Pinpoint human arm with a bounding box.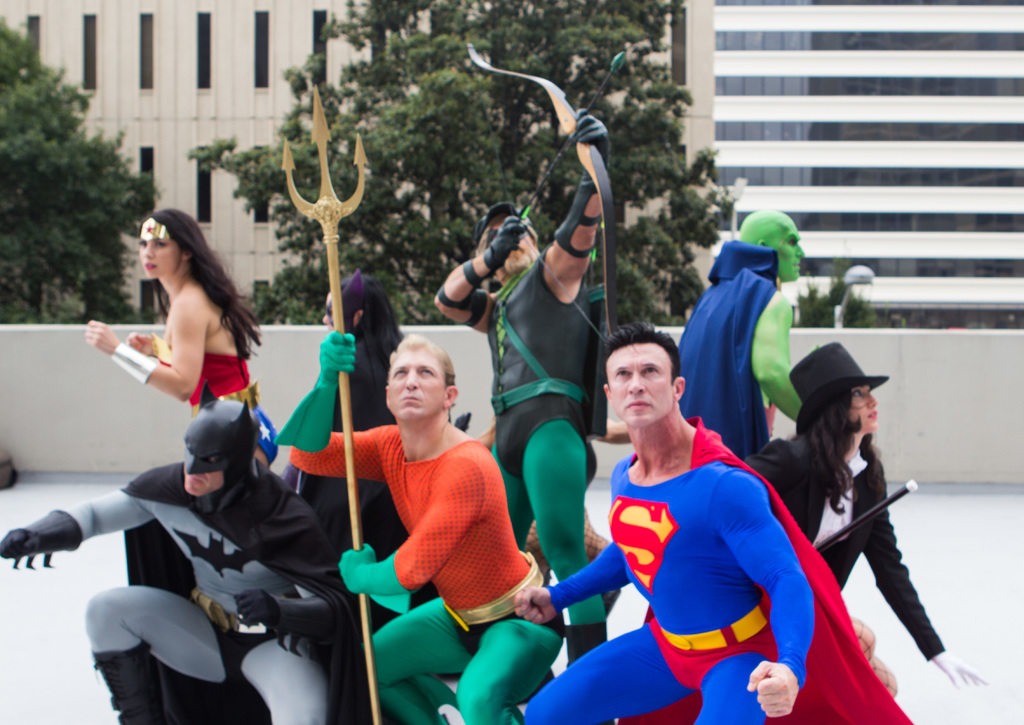
(x1=234, y1=509, x2=346, y2=635).
